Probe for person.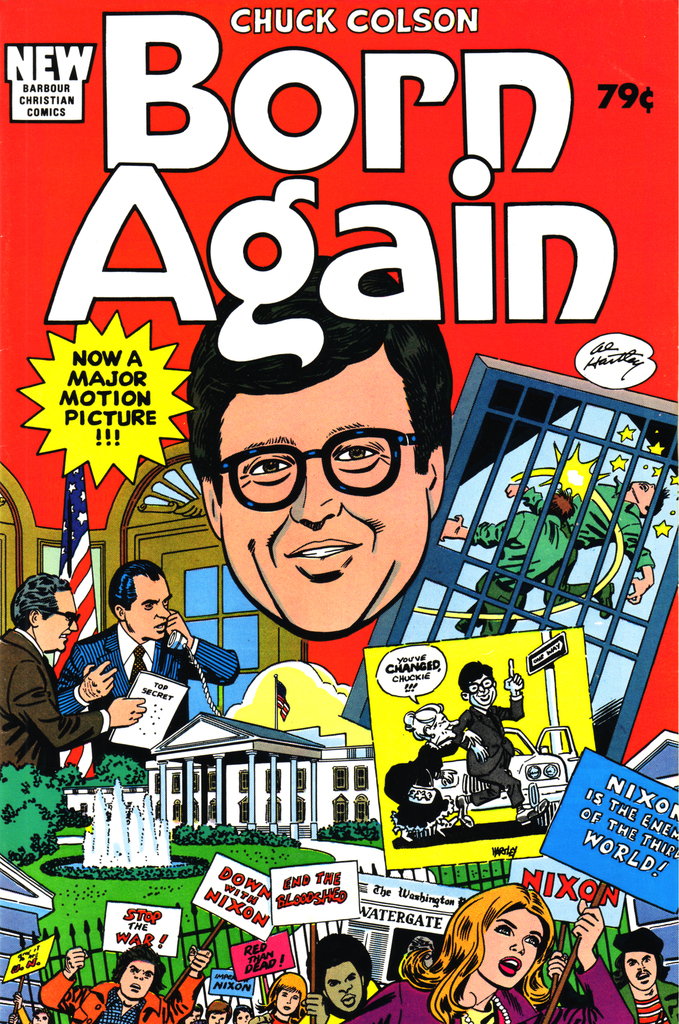
Probe result: [0, 566, 153, 782].
